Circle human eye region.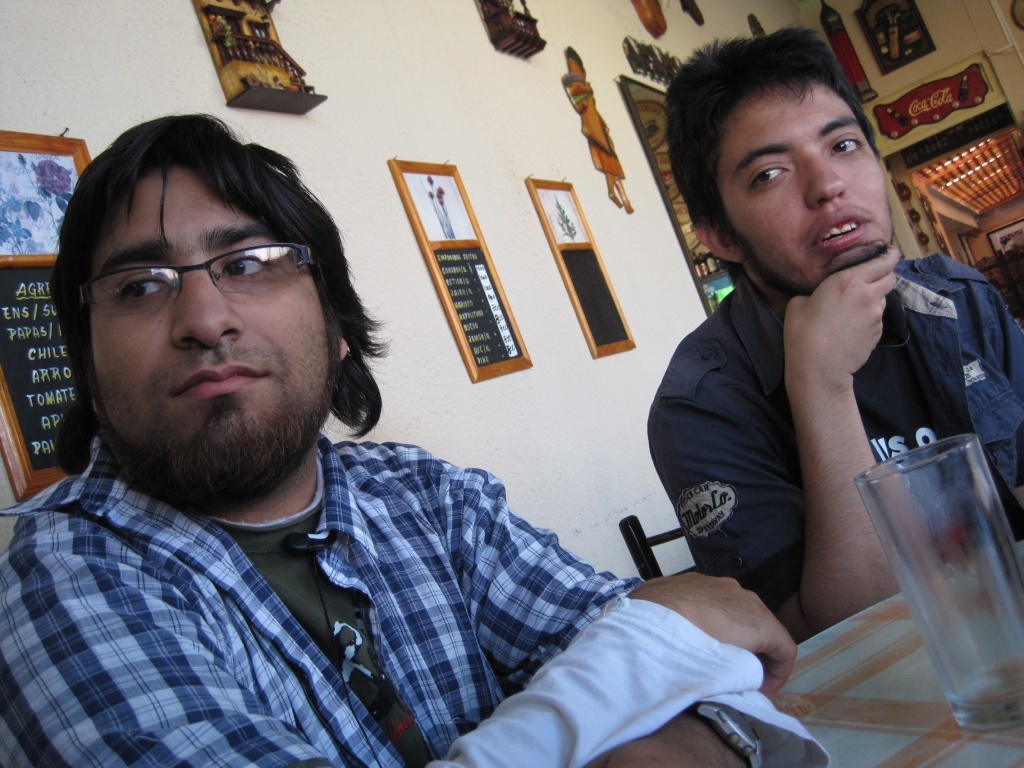
Region: (831, 137, 867, 157).
